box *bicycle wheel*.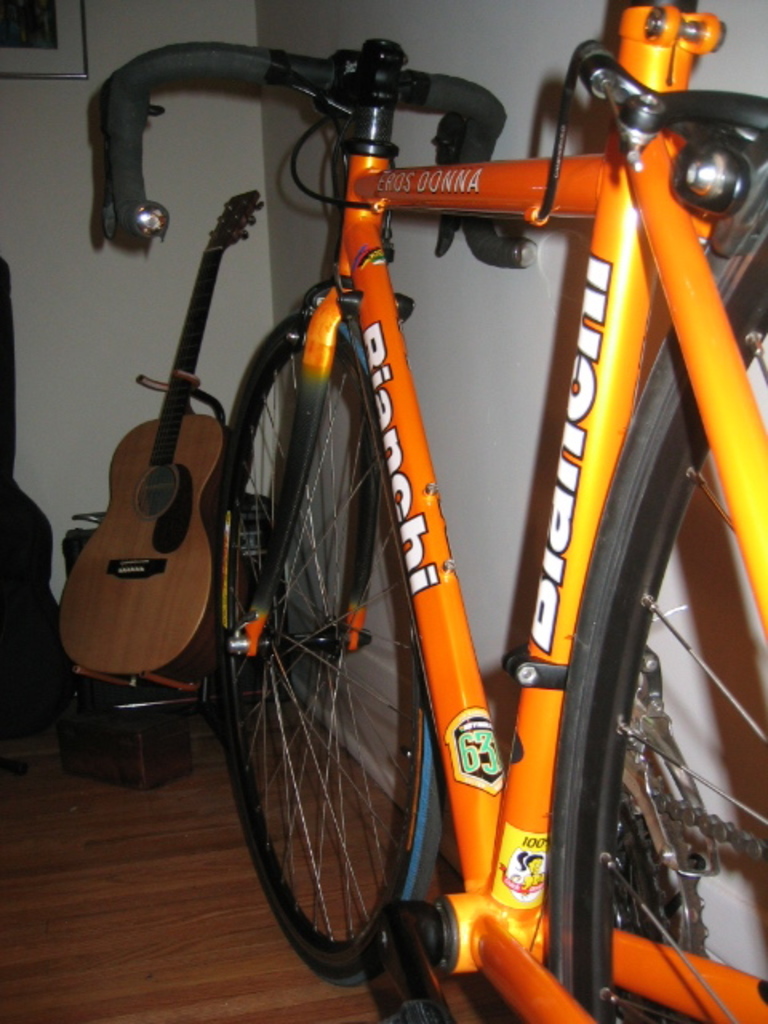
region(549, 139, 766, 1022).
